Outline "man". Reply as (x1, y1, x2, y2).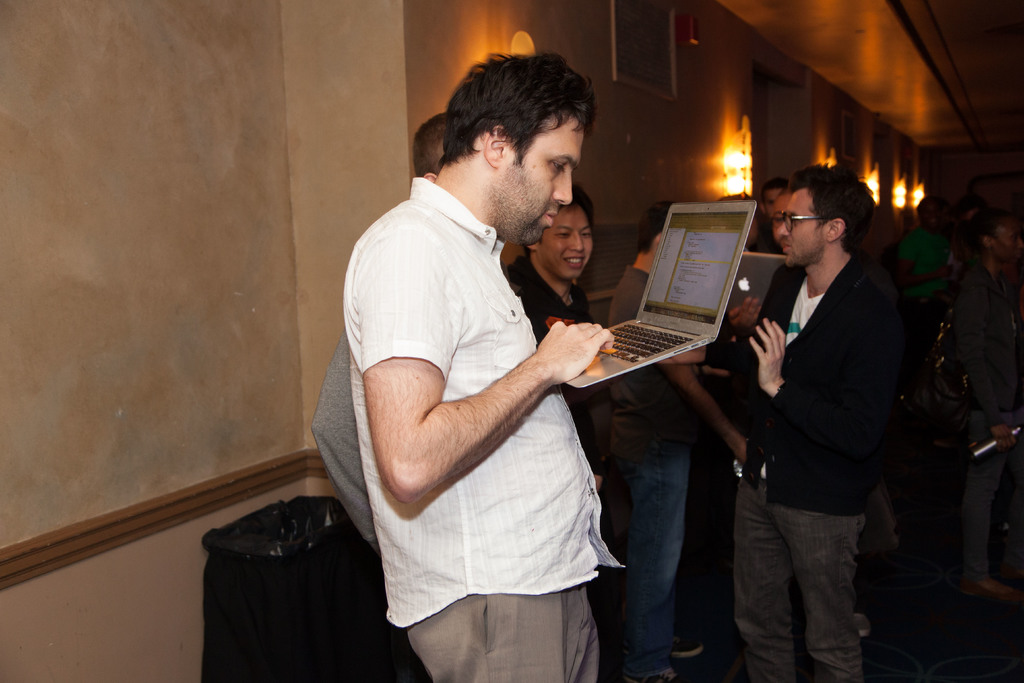
(496, 186, 615, 492).
